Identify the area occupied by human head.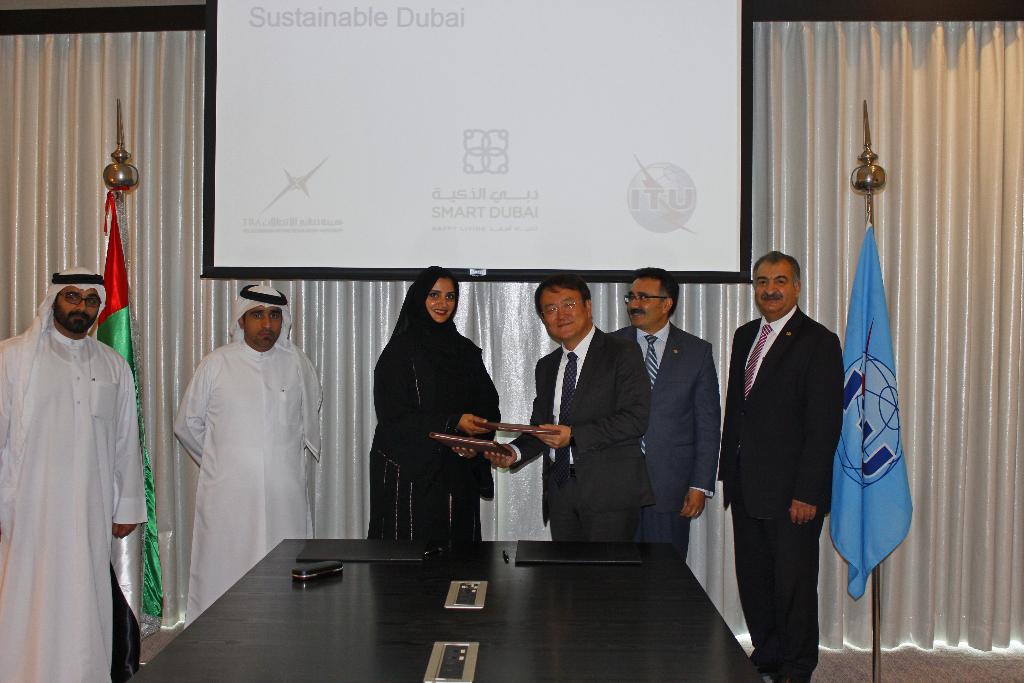
Area: x1=625 y1=267 x2=679 y2=331.
